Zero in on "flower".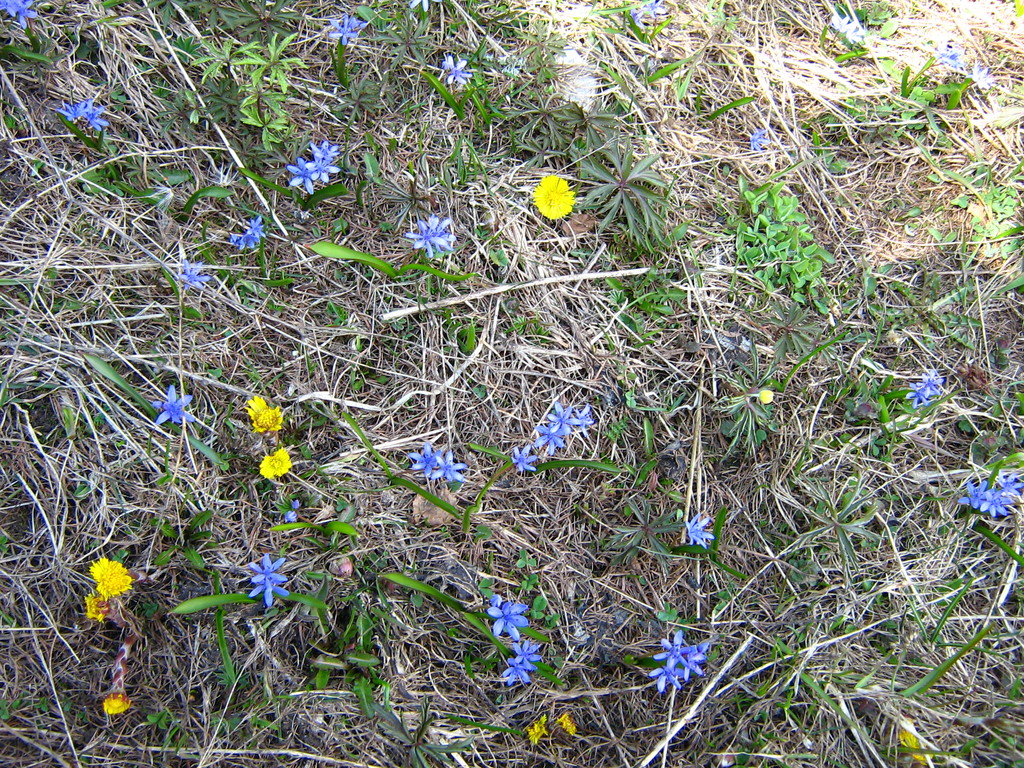
Zeroed in: (969,63,991,90).
